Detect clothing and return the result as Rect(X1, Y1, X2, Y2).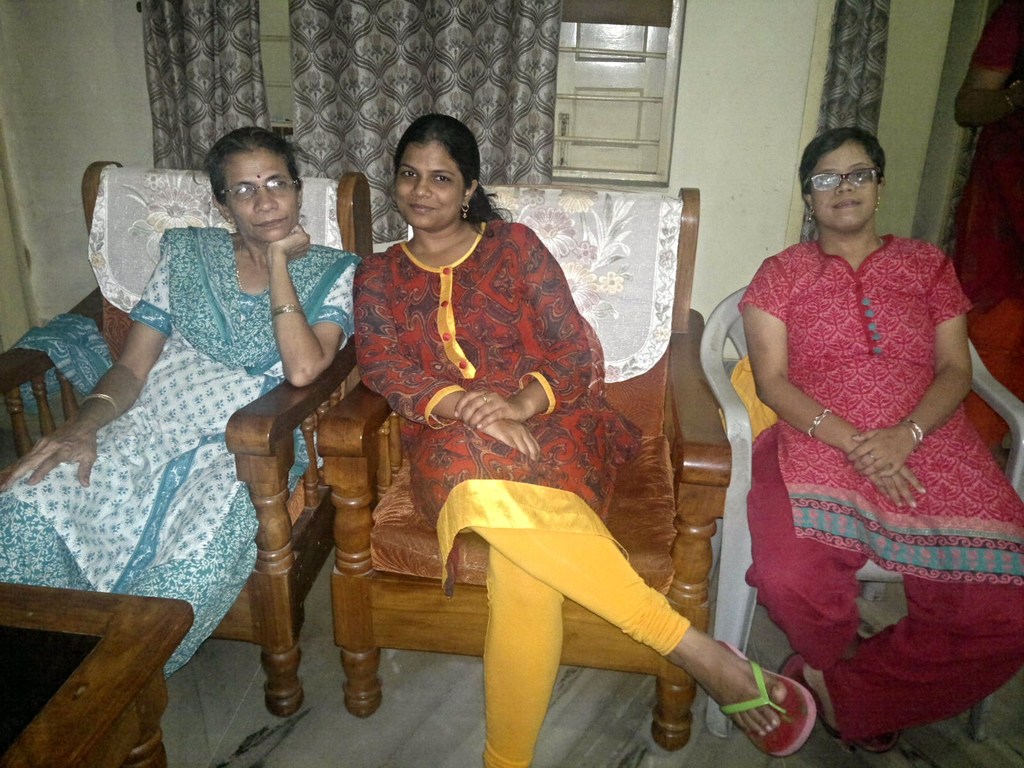
Rect(0, 219, 351, 673).
